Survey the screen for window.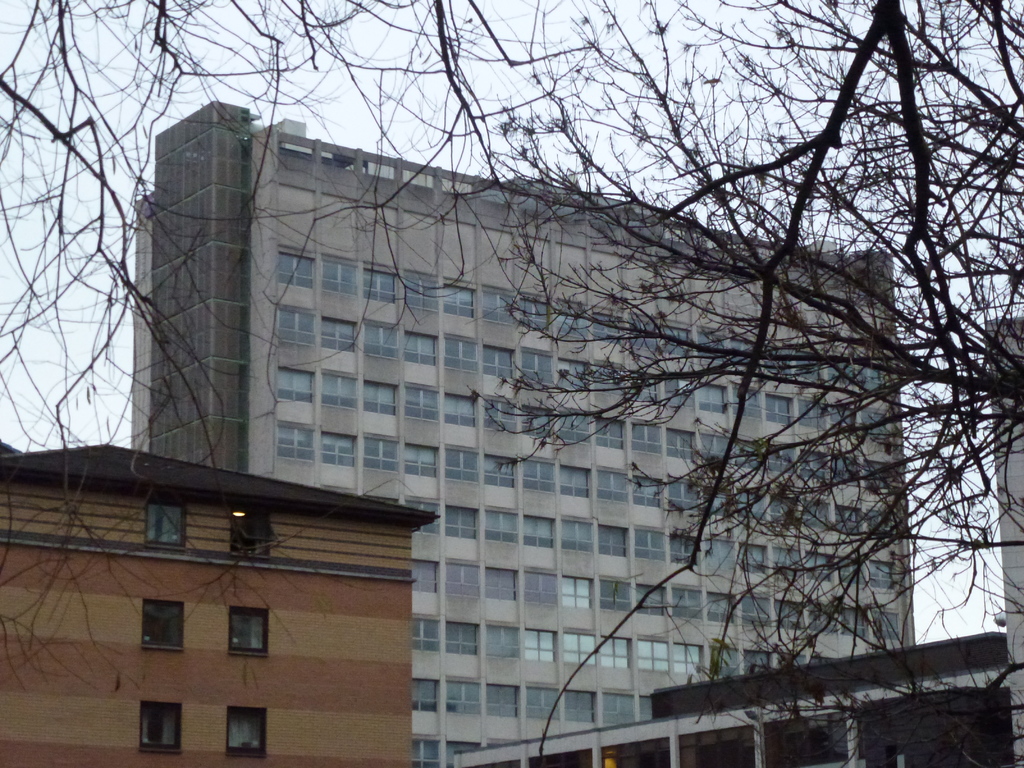
Survey found: bbox=[520, 634, 566, 666].
